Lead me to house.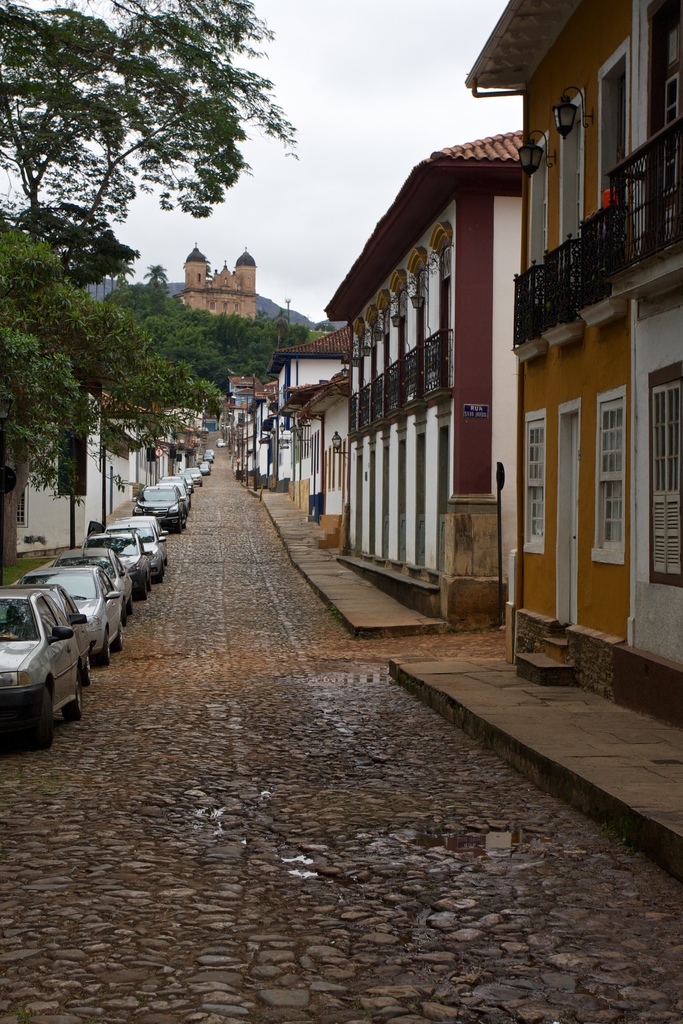
Lead to (459,0,682,742).
